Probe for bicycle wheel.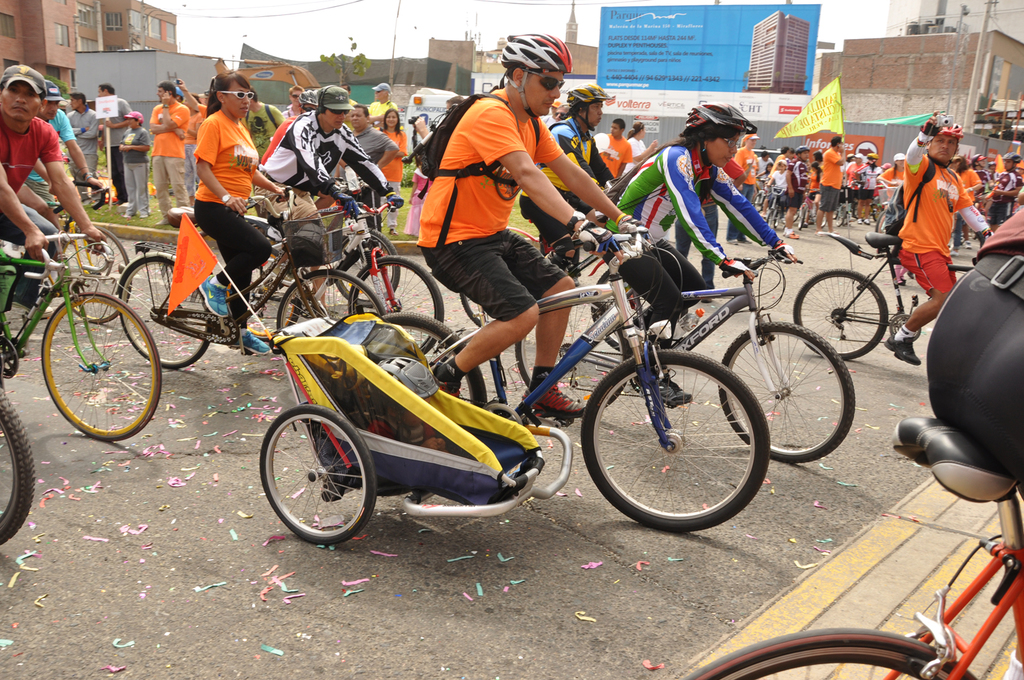
Probe result: (x1=0, y1=384, x2=36, y2=546).
